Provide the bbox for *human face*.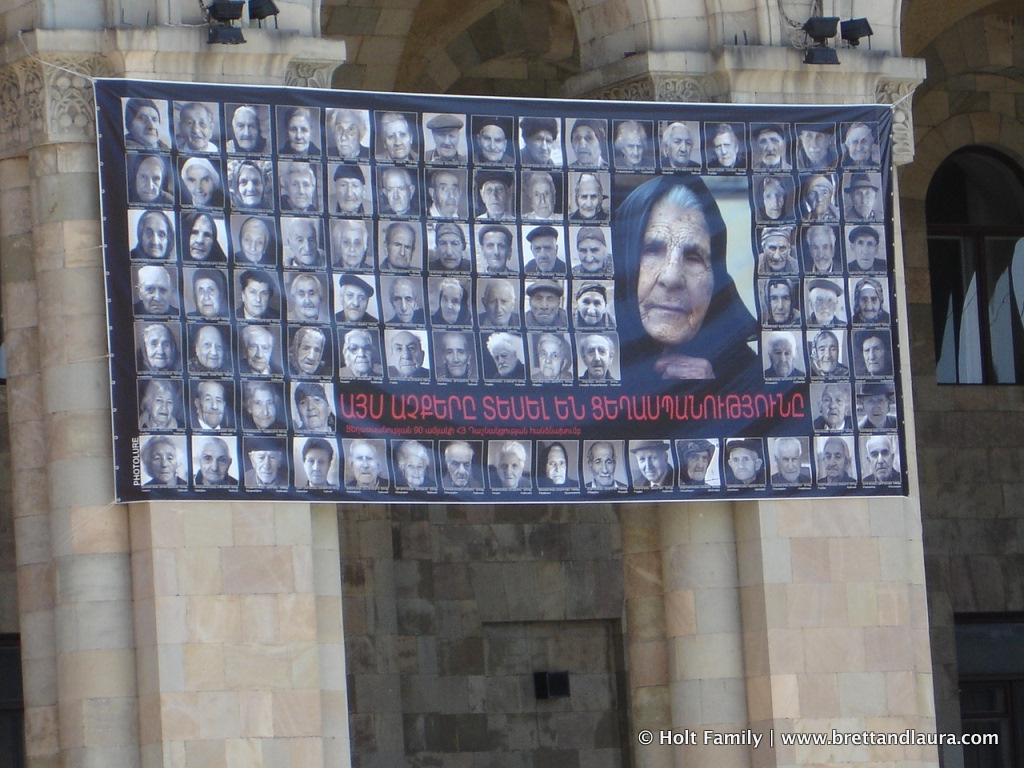
{"x1": 200, "y1": 385, "x2": 225, "y2": 427}.
